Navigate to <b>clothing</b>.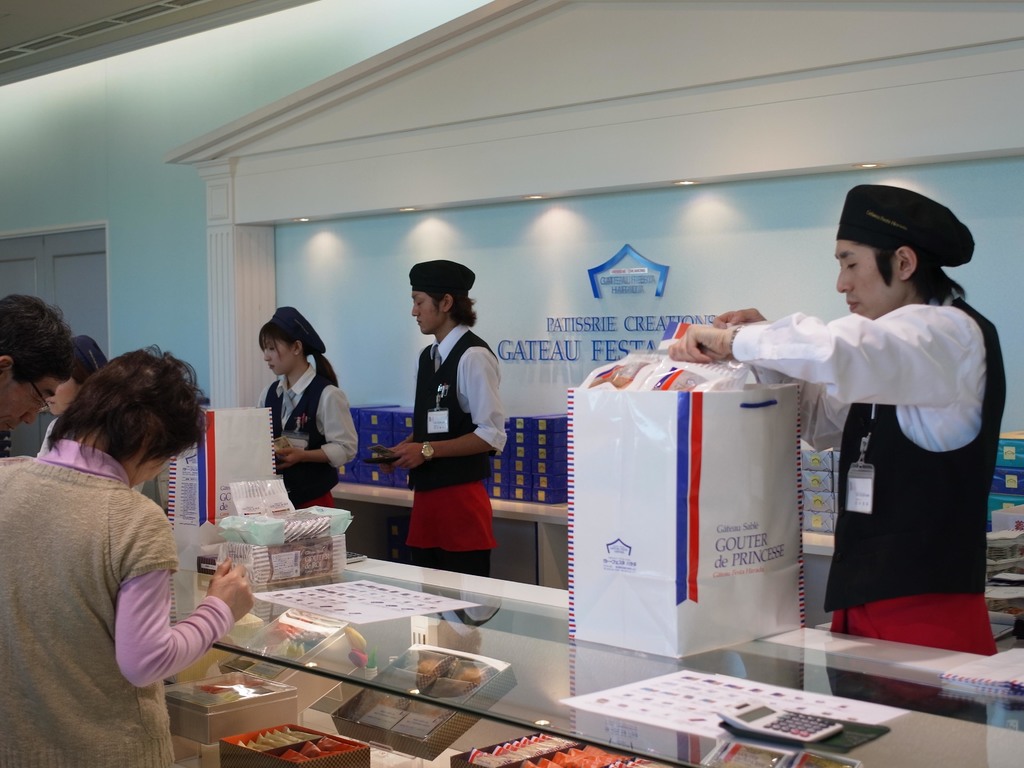
Navigation target: [left=254, top=357, right=358, bottom=501].
